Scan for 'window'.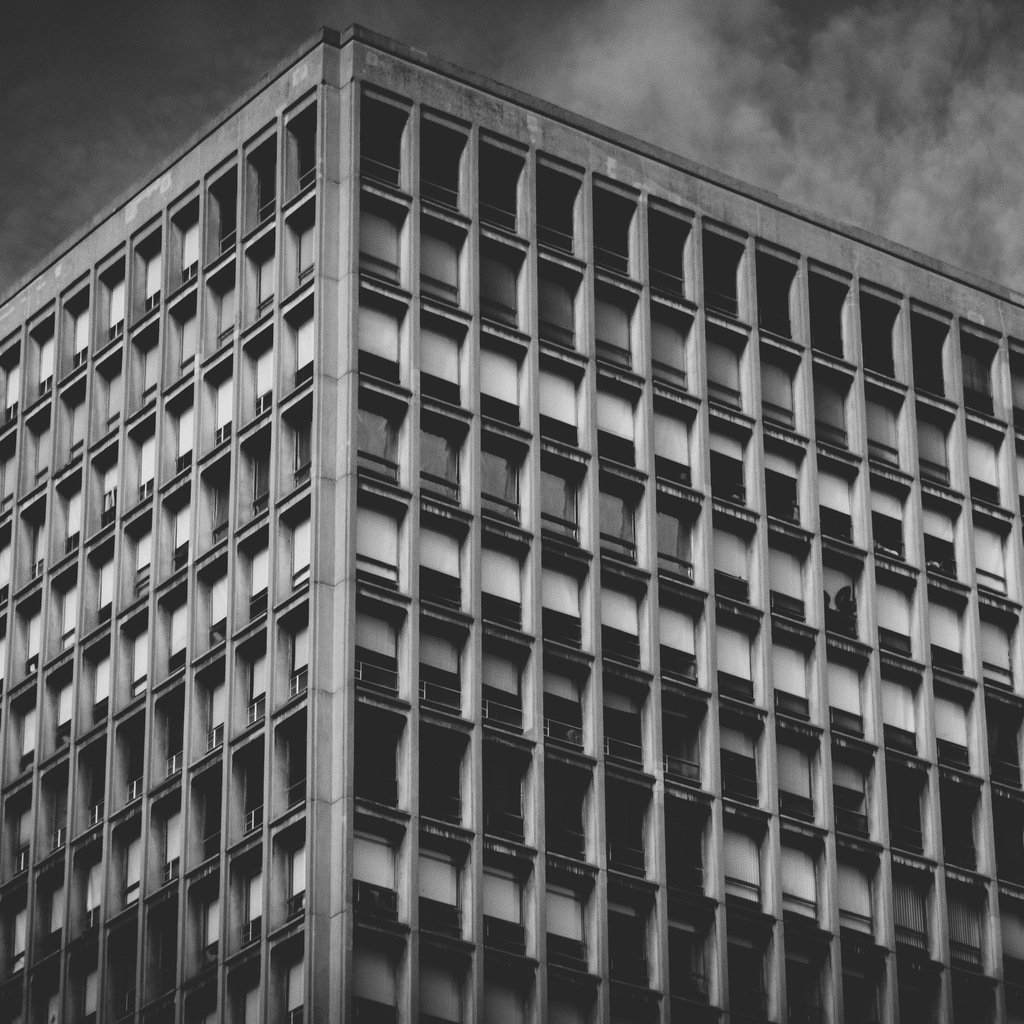
Scan result: (x1=872, y1=462, x2=924, y2=574).
